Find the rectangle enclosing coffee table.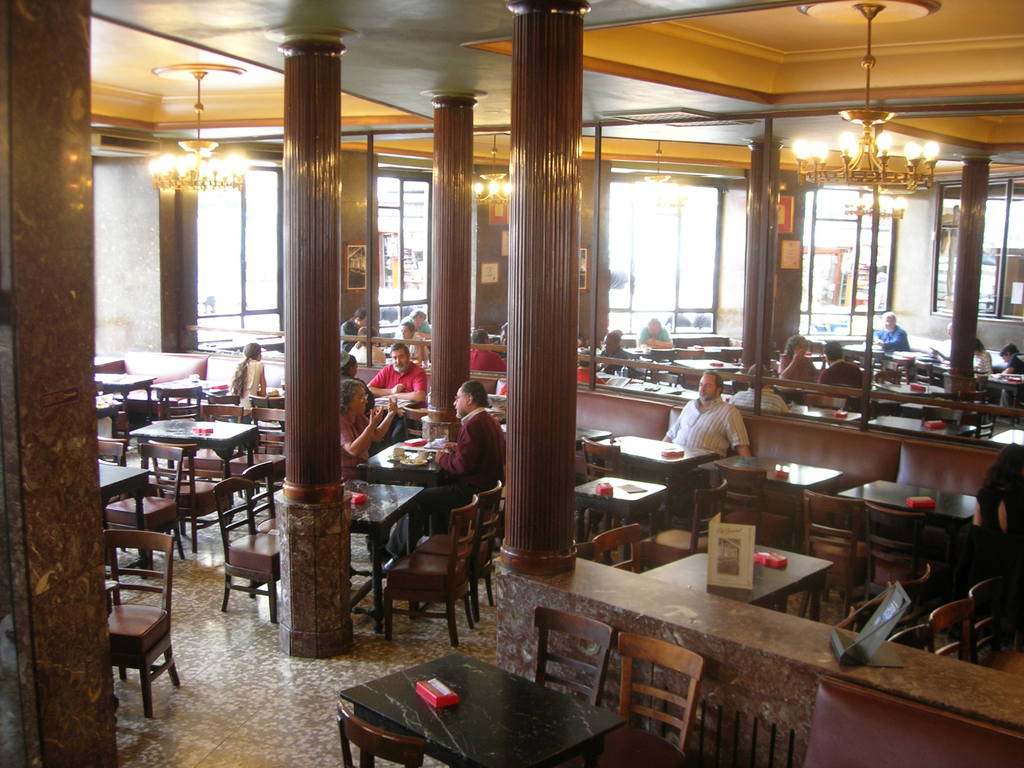
[x1=312, y1=654, x2=623, y2=760].
